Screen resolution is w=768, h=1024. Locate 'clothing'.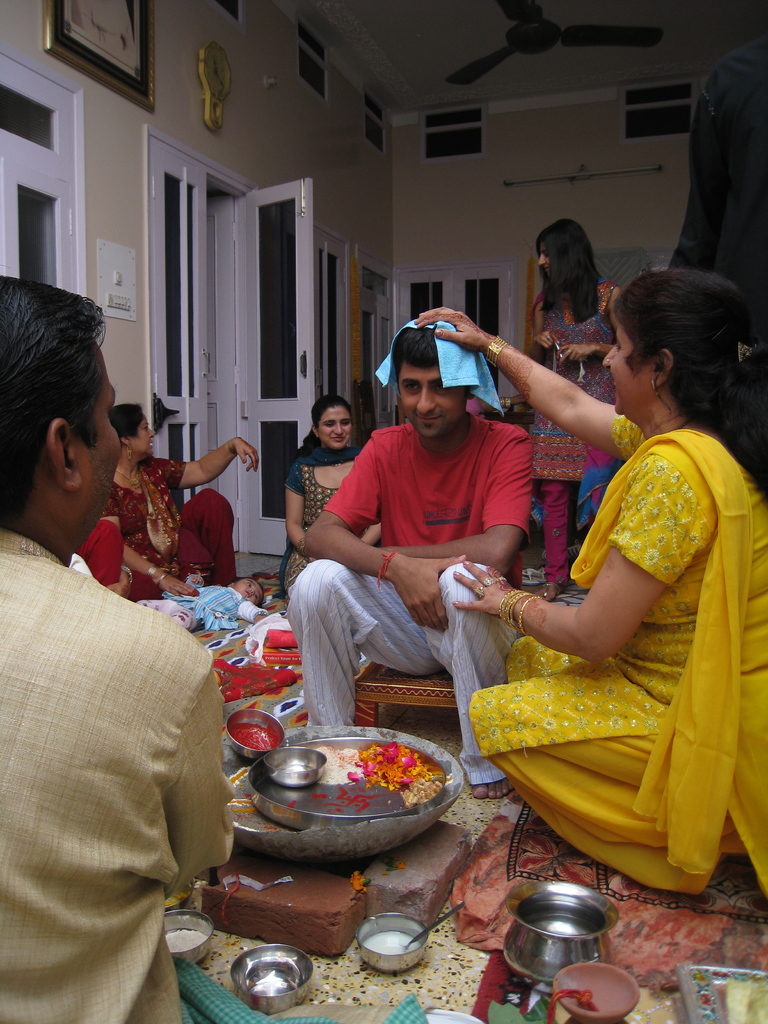
[102,447,229,601].
